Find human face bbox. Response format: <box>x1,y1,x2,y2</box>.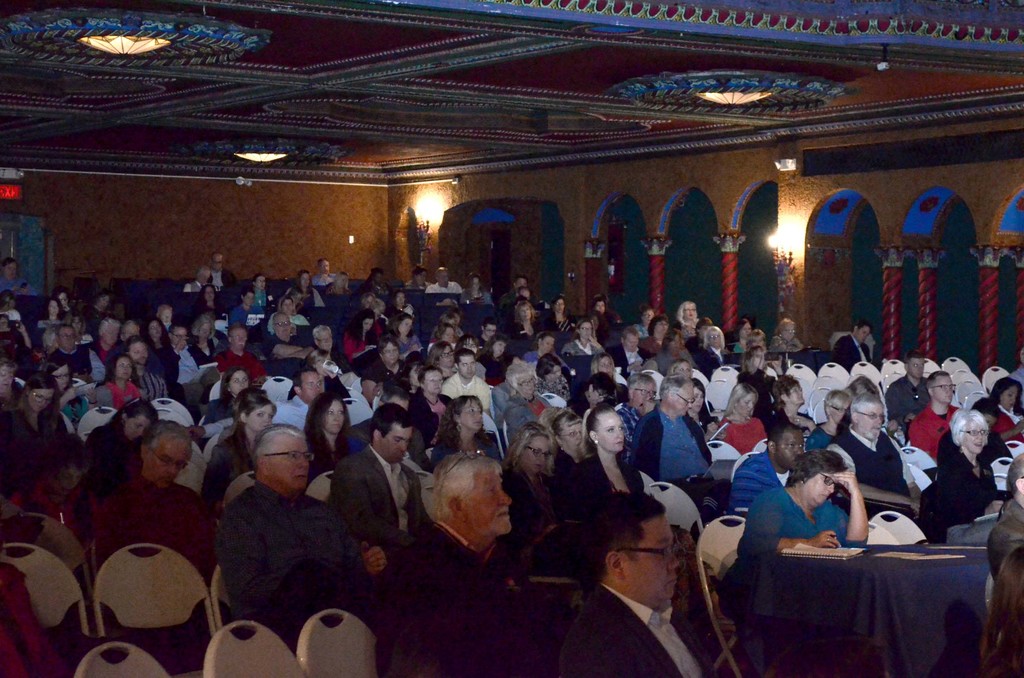
<box>775,432,804,471</box>.
